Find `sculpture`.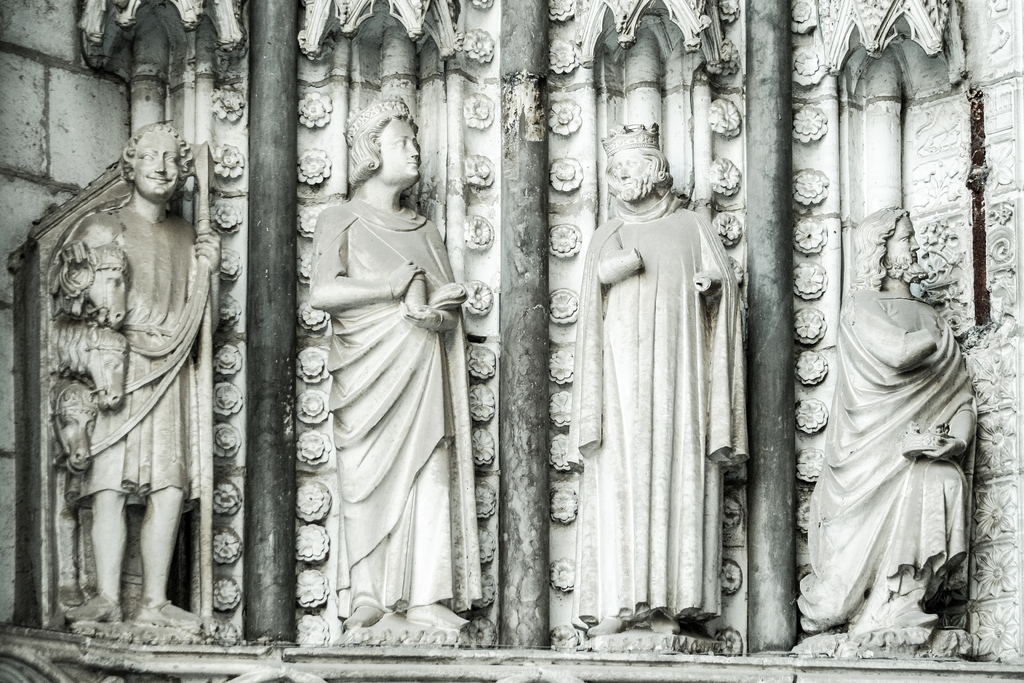
pyautogui.locateOnScreen(287, 520, 330, 577).
